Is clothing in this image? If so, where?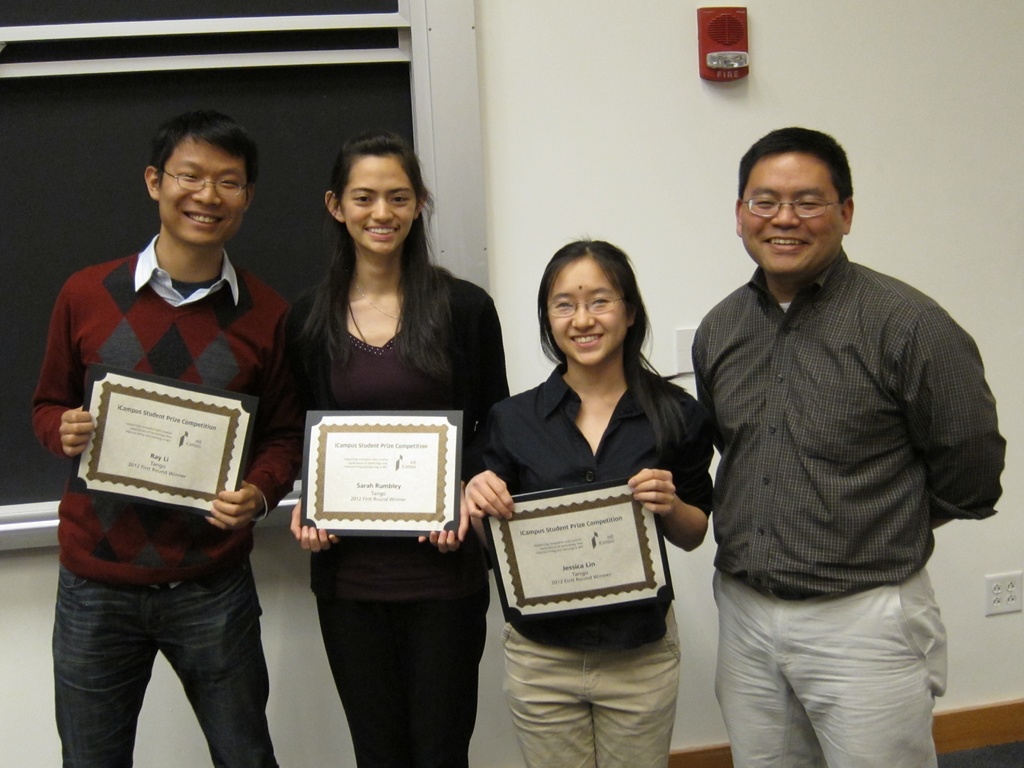
Yes, at (30, 232, 303, 767).
